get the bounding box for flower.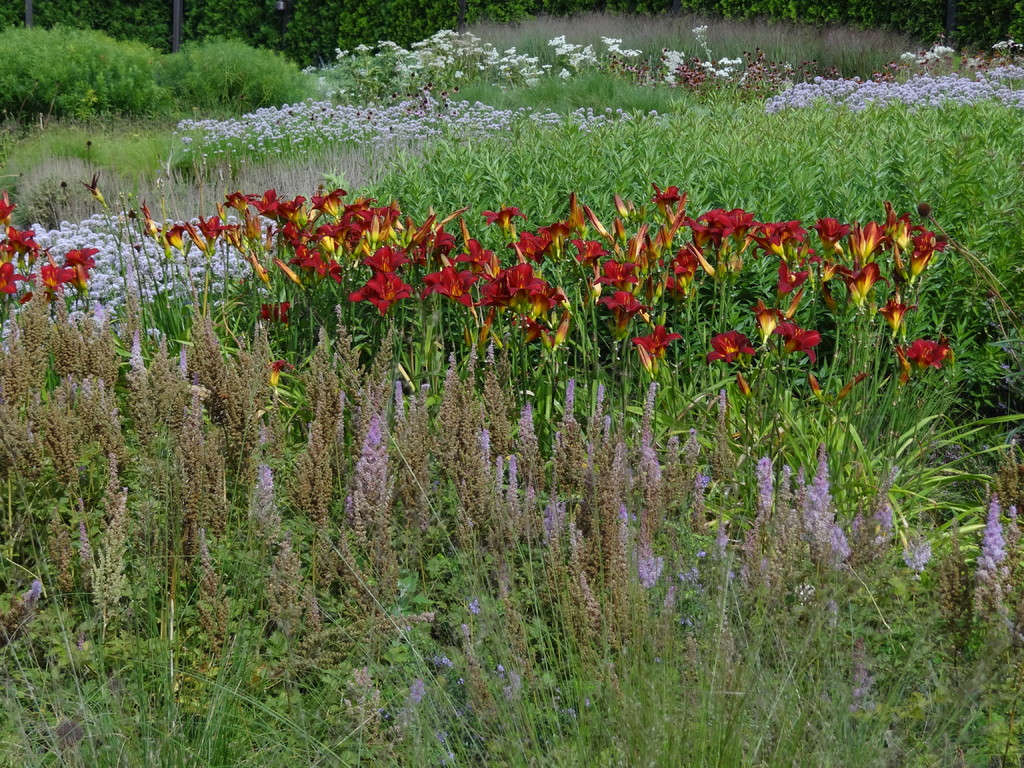
BBox(222, 223, 246, 252).
